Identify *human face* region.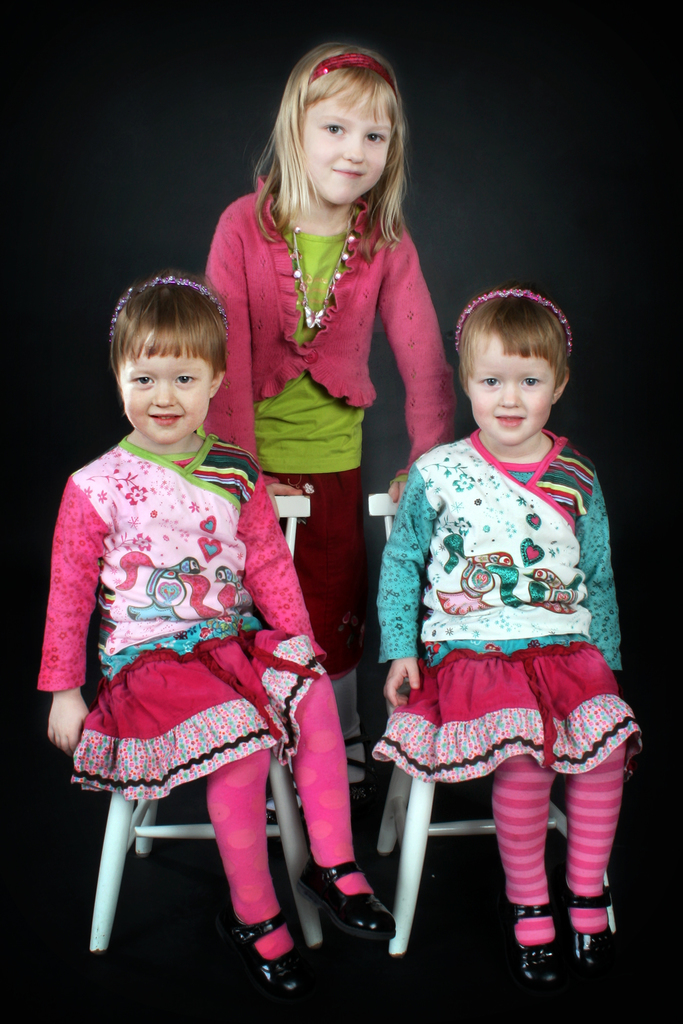
Region: <region>300, 83, 393, 204</region>.
